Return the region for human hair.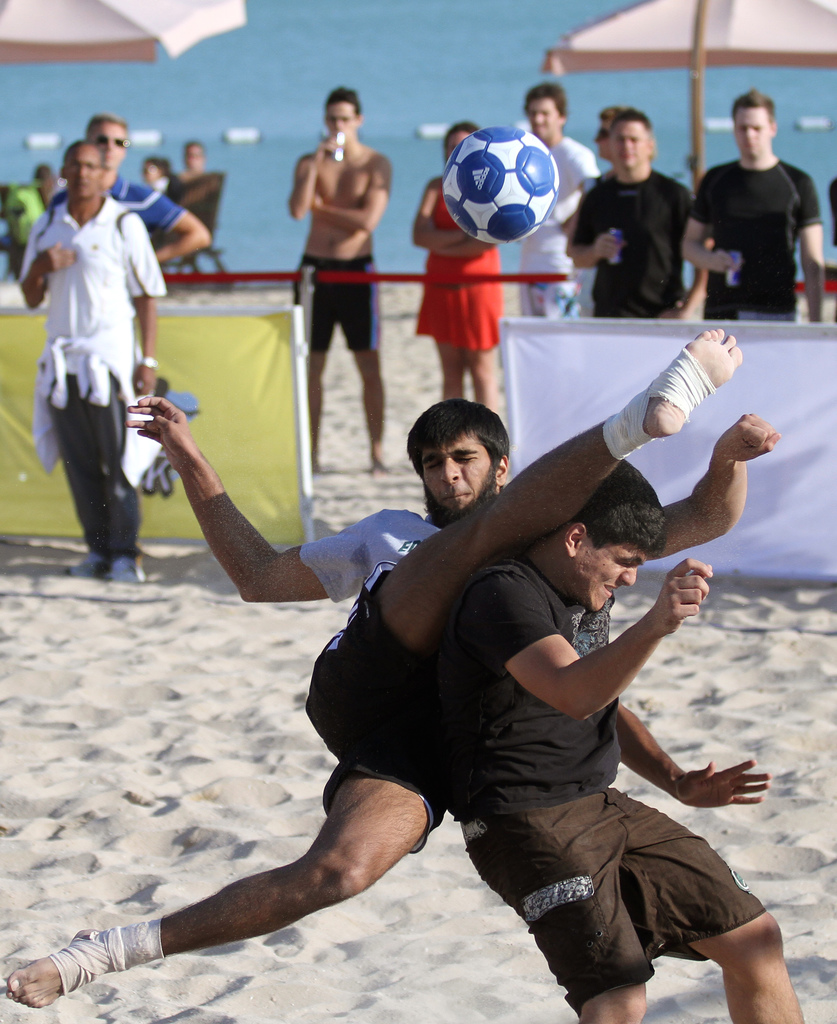
<region>730, 89, 781, 129</region>.
